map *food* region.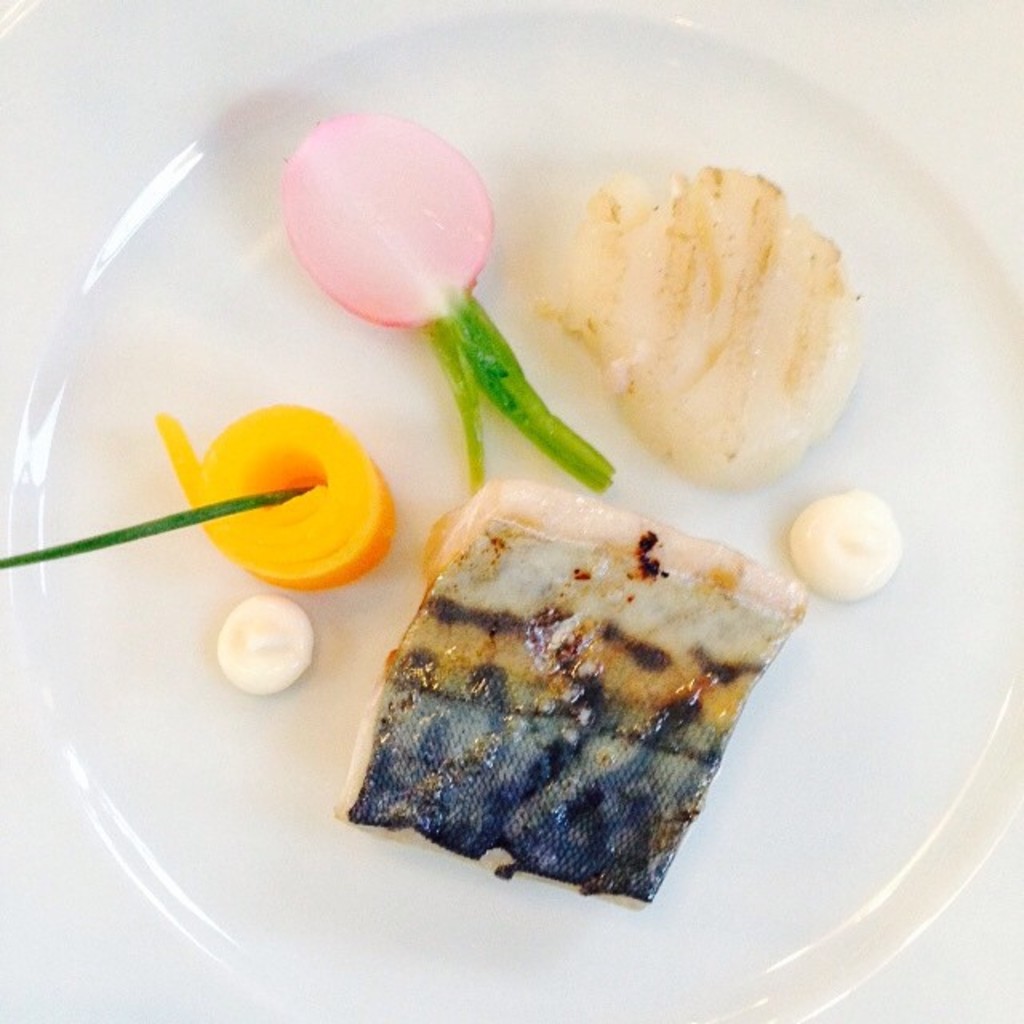
Mapped to 216,594,314,694.
